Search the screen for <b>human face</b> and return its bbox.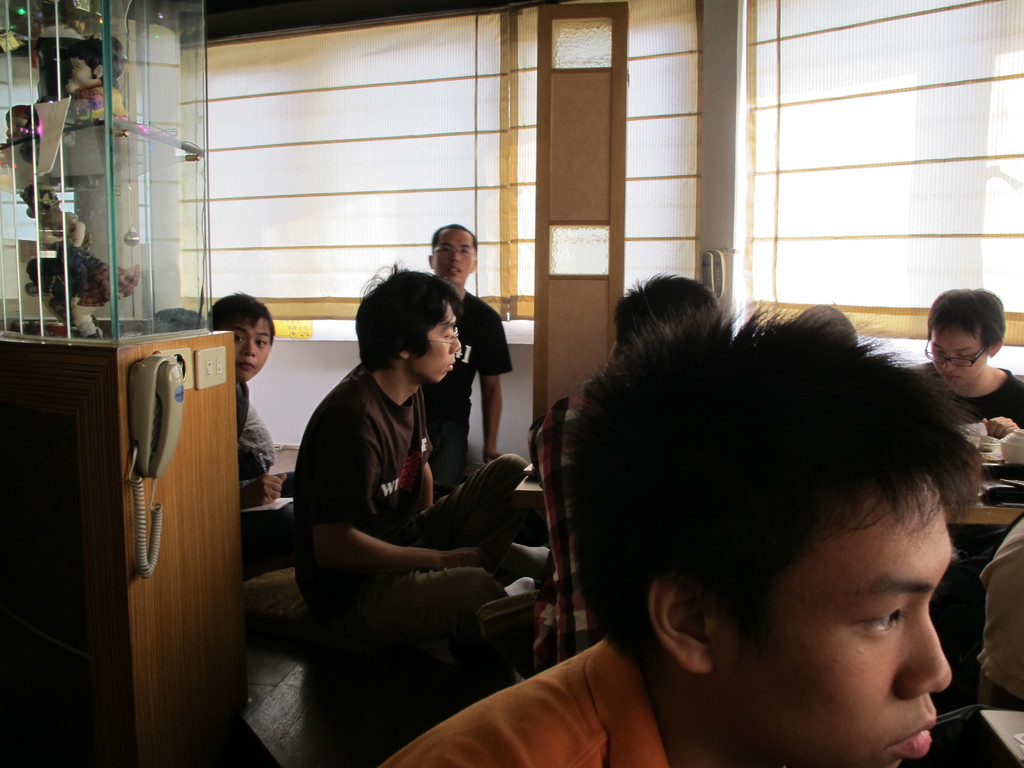
Found: (430,229,470,285).
